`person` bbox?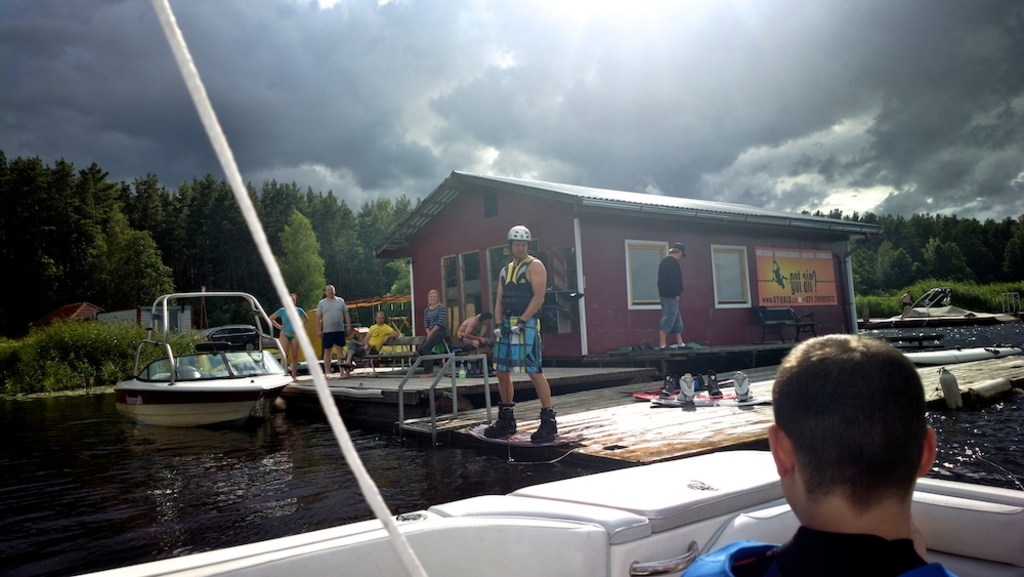
[left=310, top=276, right=357, bottom=376]
